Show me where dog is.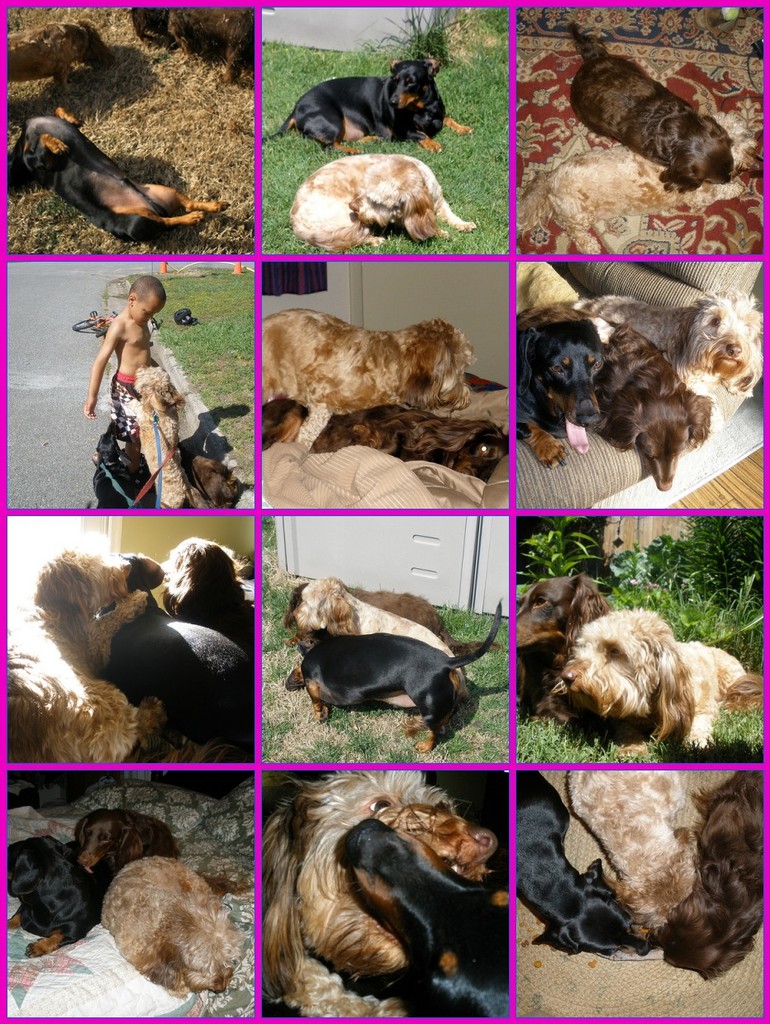
dog is at bbox=(516, 111, 758, 256).
